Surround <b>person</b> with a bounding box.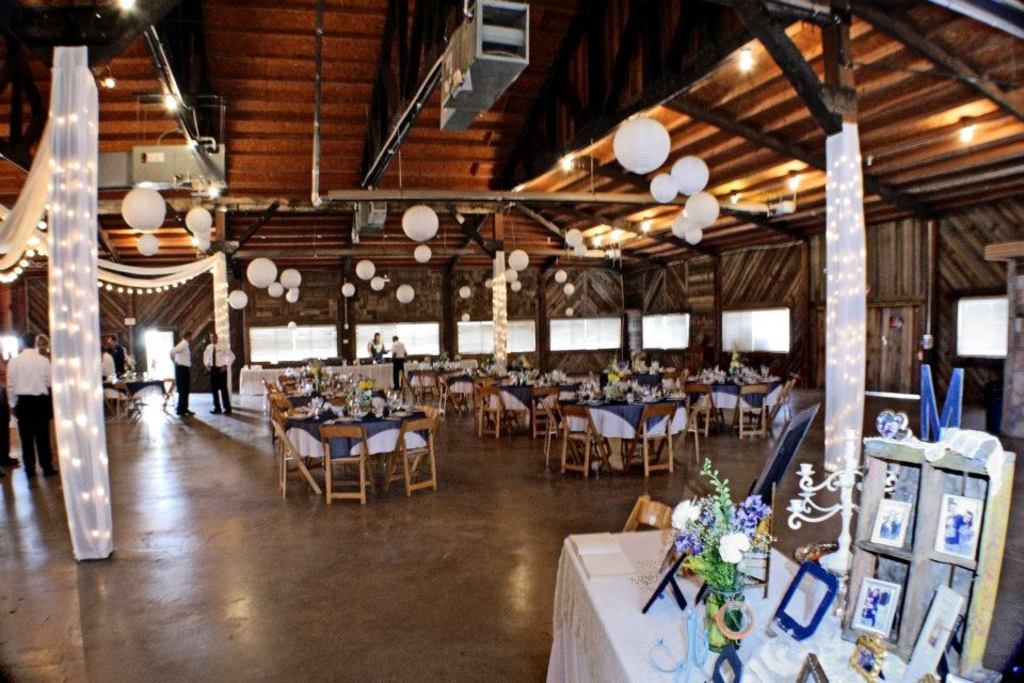
100, 332, 129, 381.
